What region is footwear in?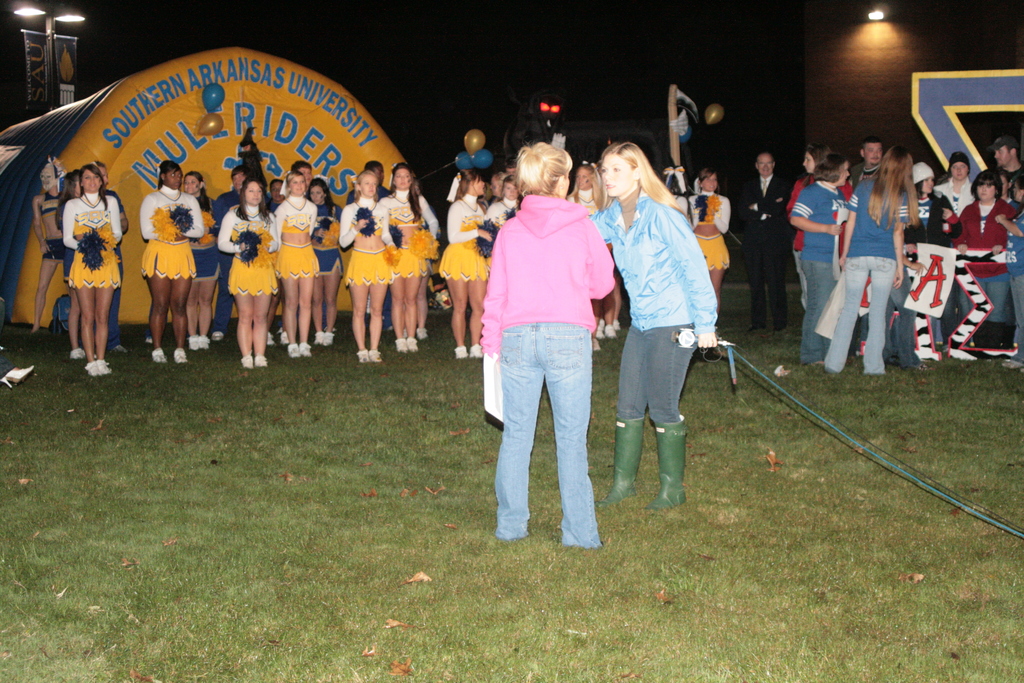
(316, 325, 319, 346).
